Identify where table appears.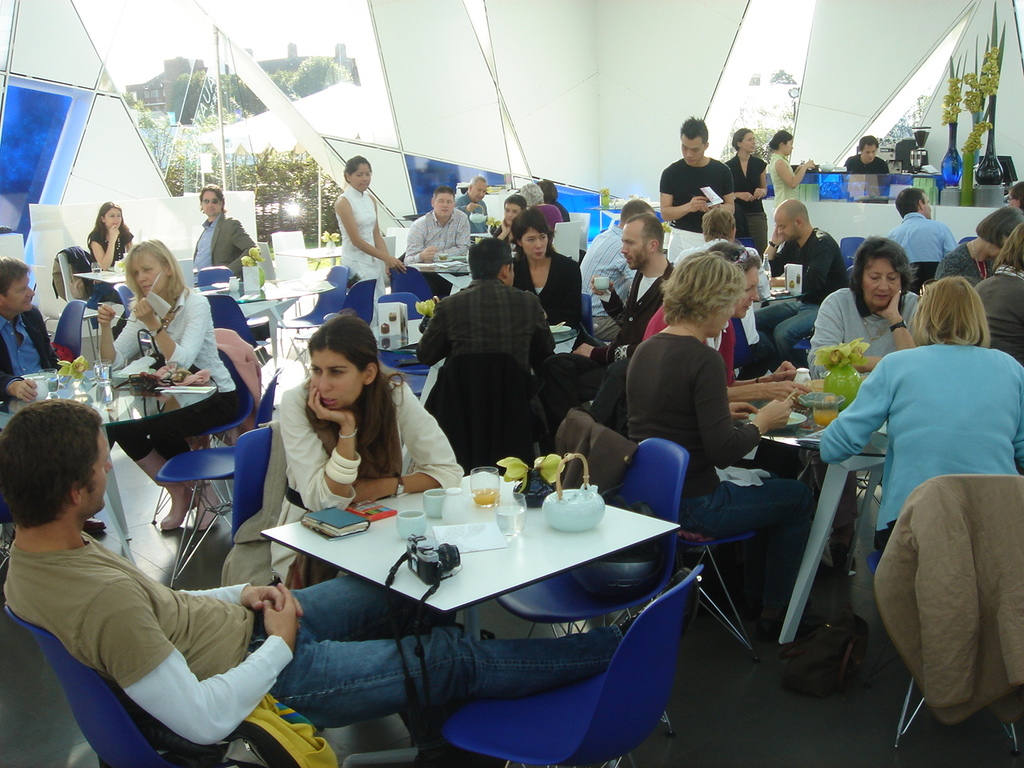
Appears at box=[586, 203, 661, 230].
